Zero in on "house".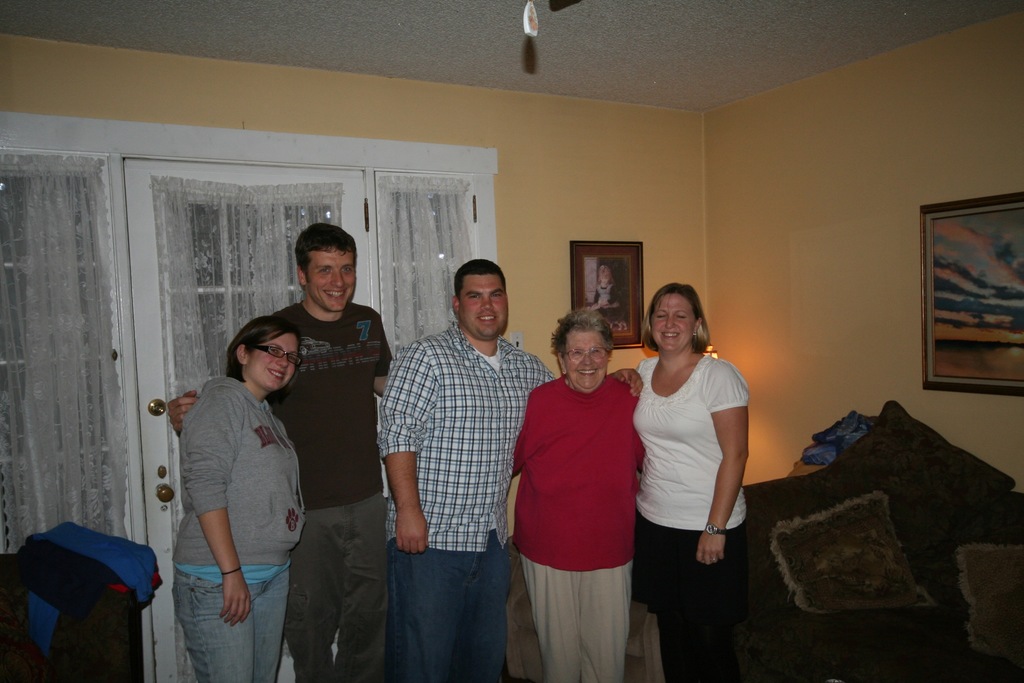
Zeroed in: left=0, top=26, right=1000, bottom=659.
